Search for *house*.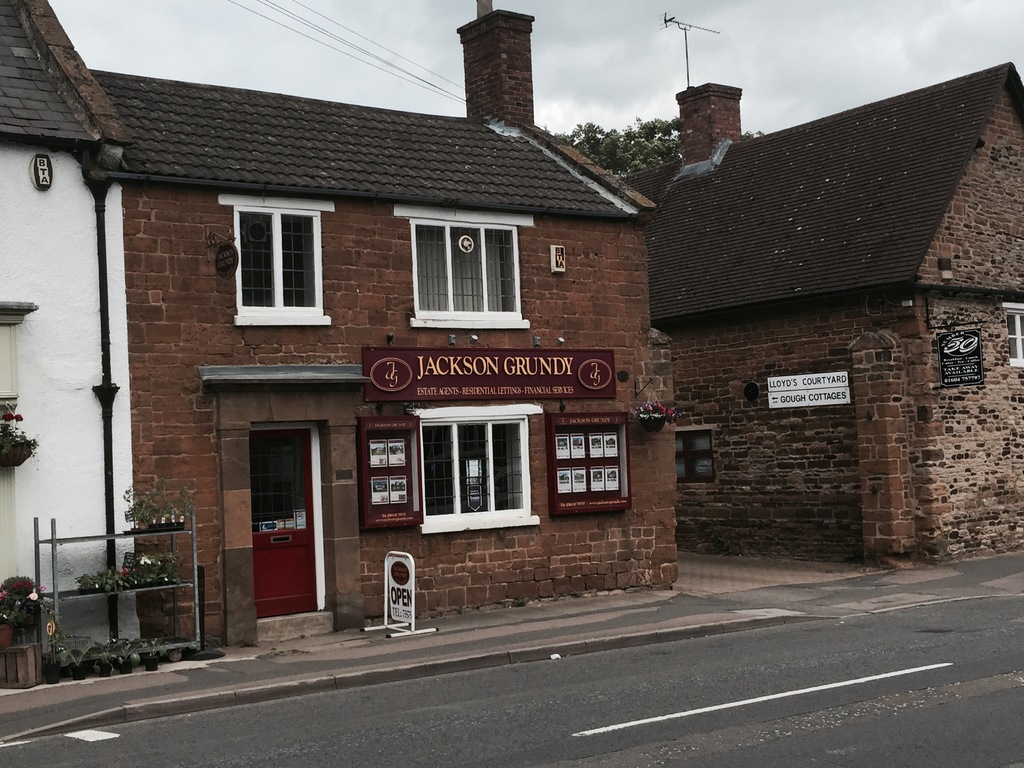
Found at (617, 11, 1023, 573).
